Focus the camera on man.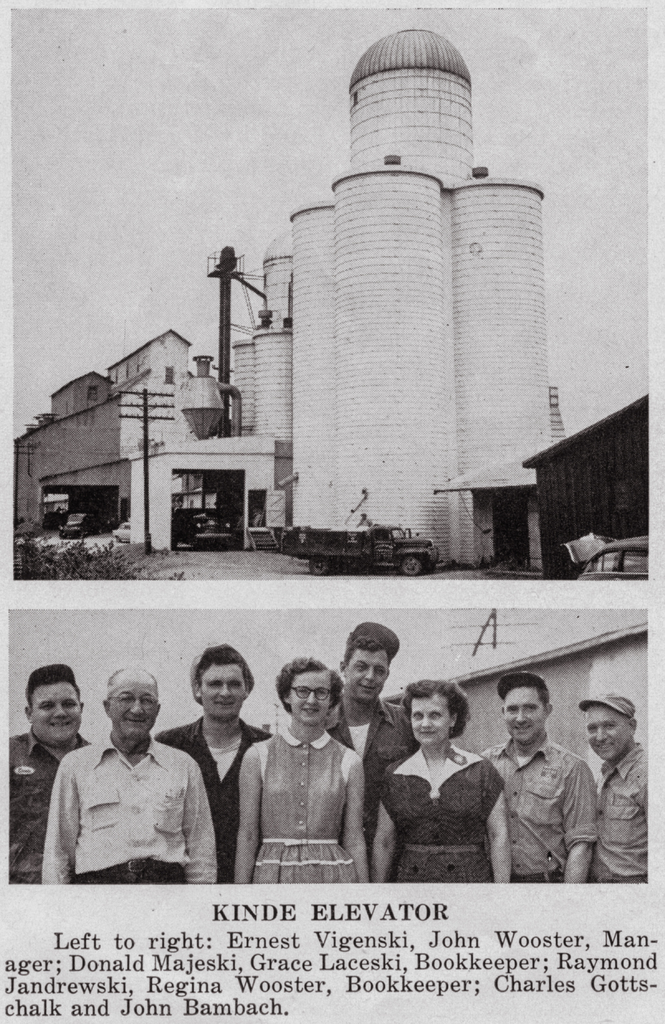
Focus region: {"left": 155, "top": 643, "right": 274, "bottom": 884}.
